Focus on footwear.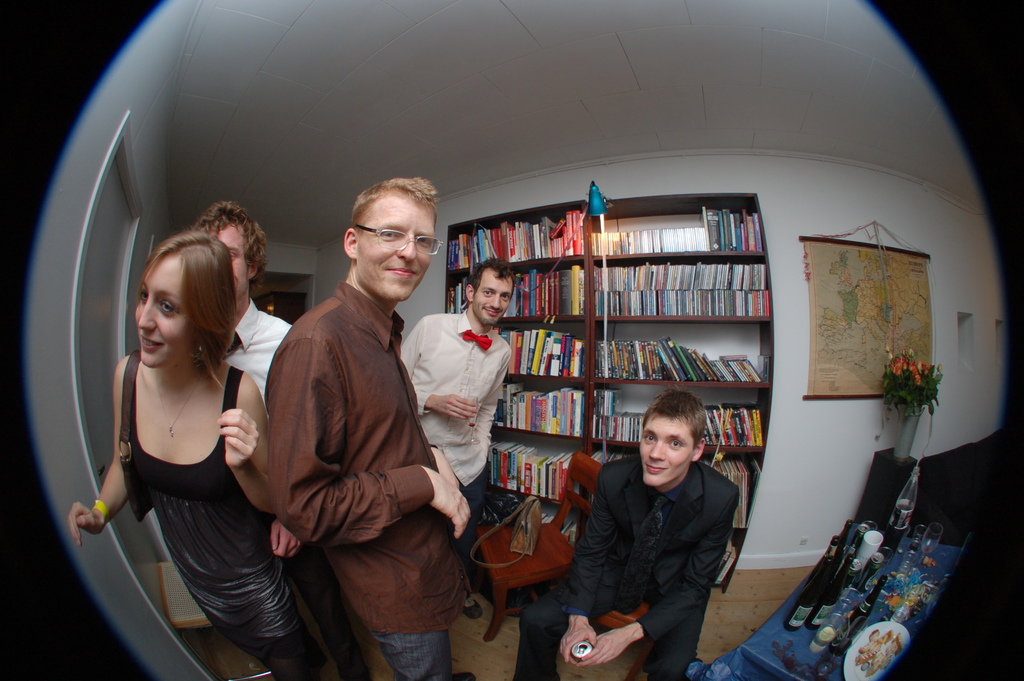
Focused at <box>460,595,483,621</box>.
